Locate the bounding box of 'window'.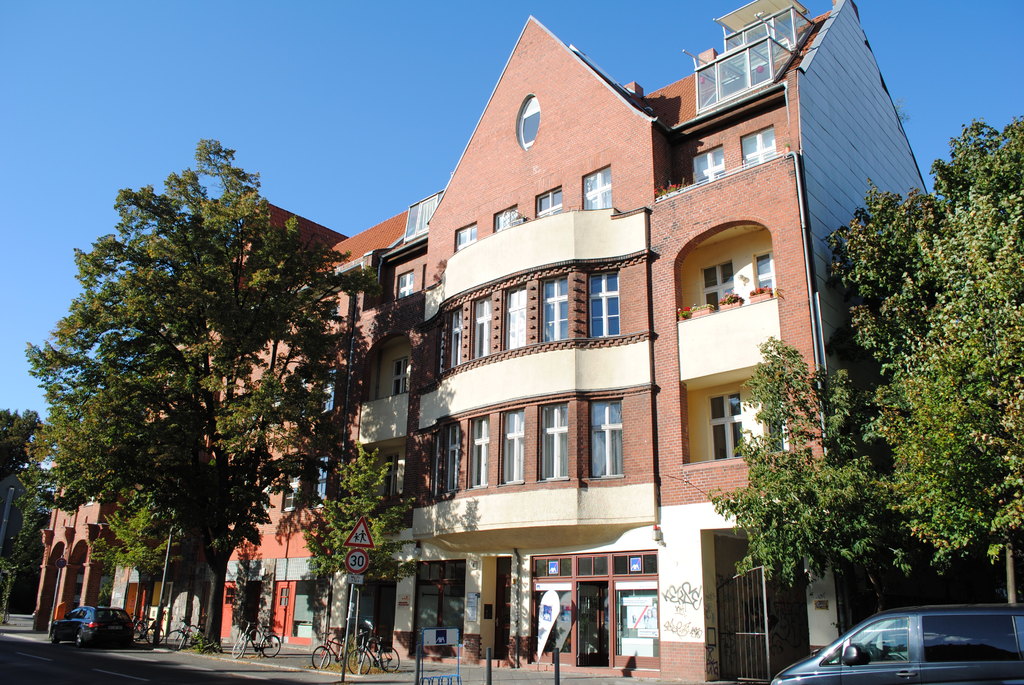
Bounding box: bbox(394, 358, 408, 389).
